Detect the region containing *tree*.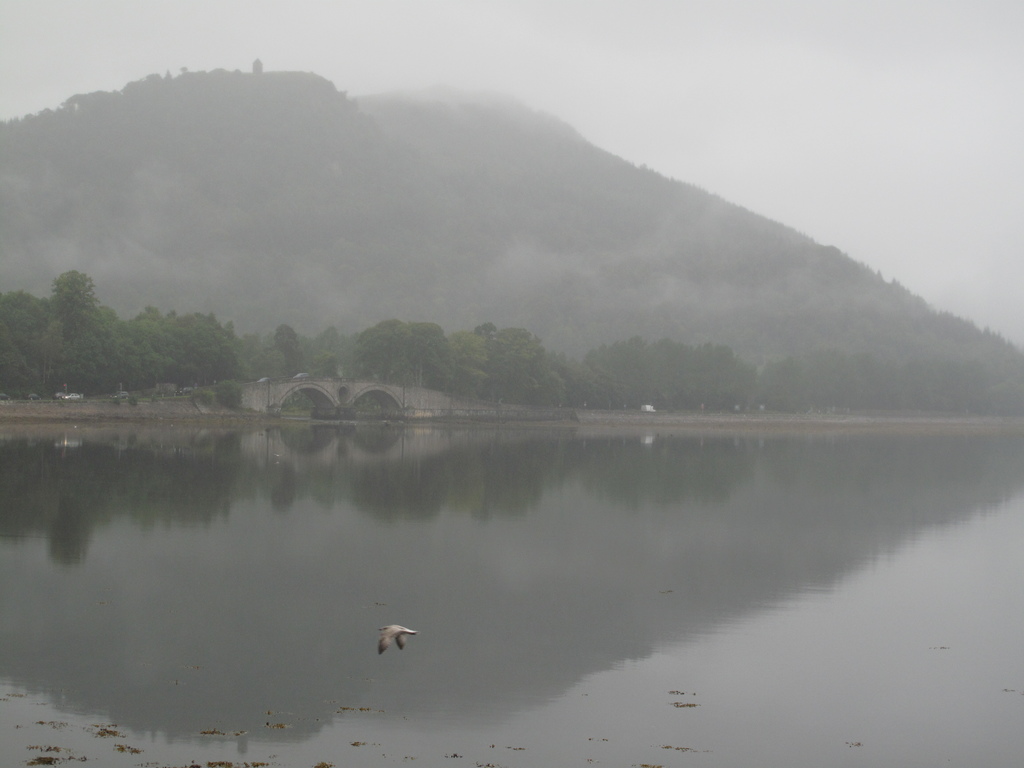
(x1=450, y1=314, x2=596, y2=413).
